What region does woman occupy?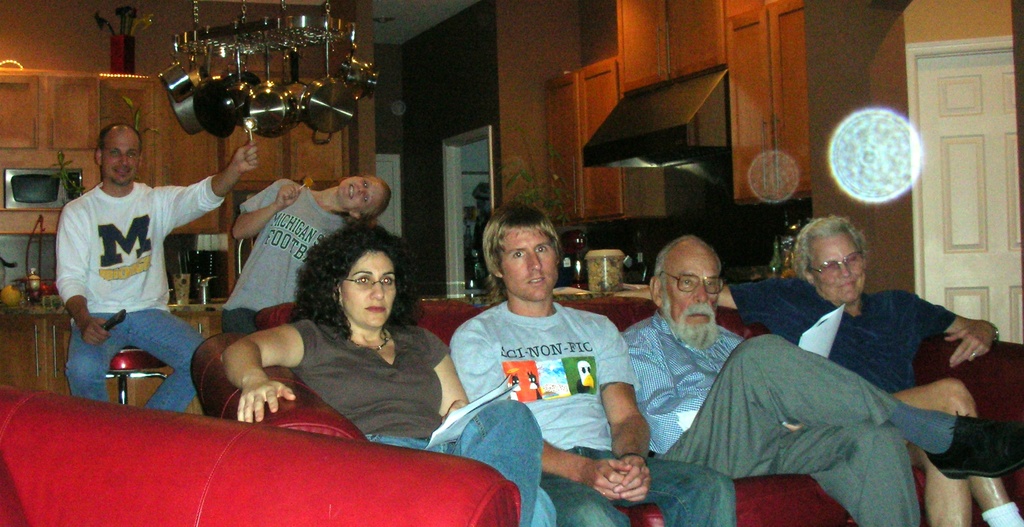
215:219:555:526.
